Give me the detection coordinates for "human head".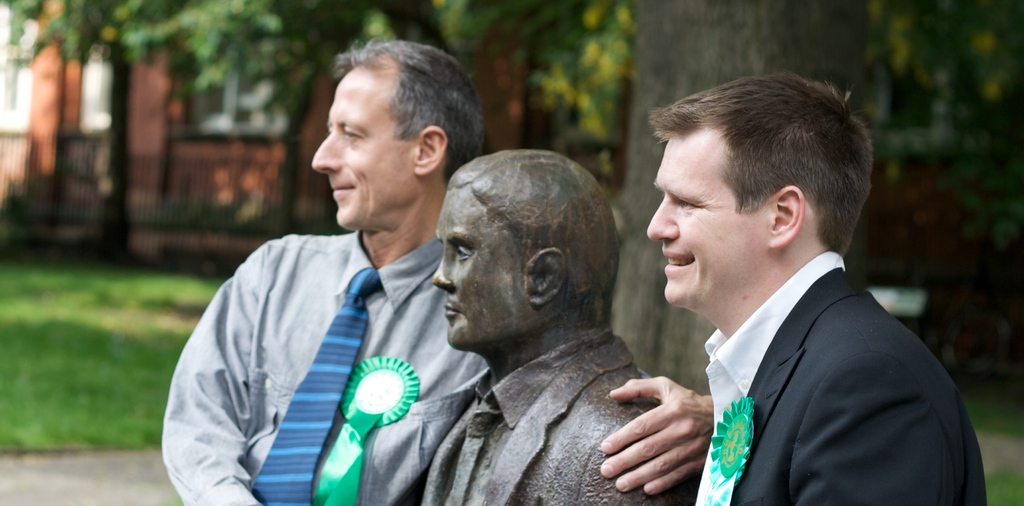
[left=434, top=140, right=612, bottom=360].
